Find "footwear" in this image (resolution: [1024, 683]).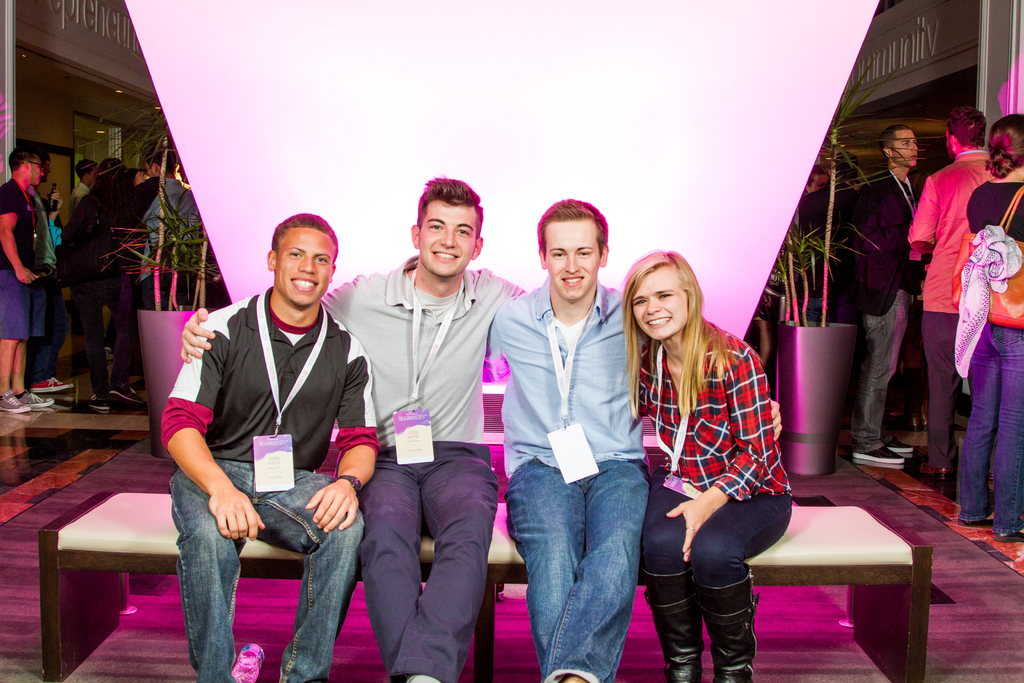
bbox(408, 673, 439, 682).
